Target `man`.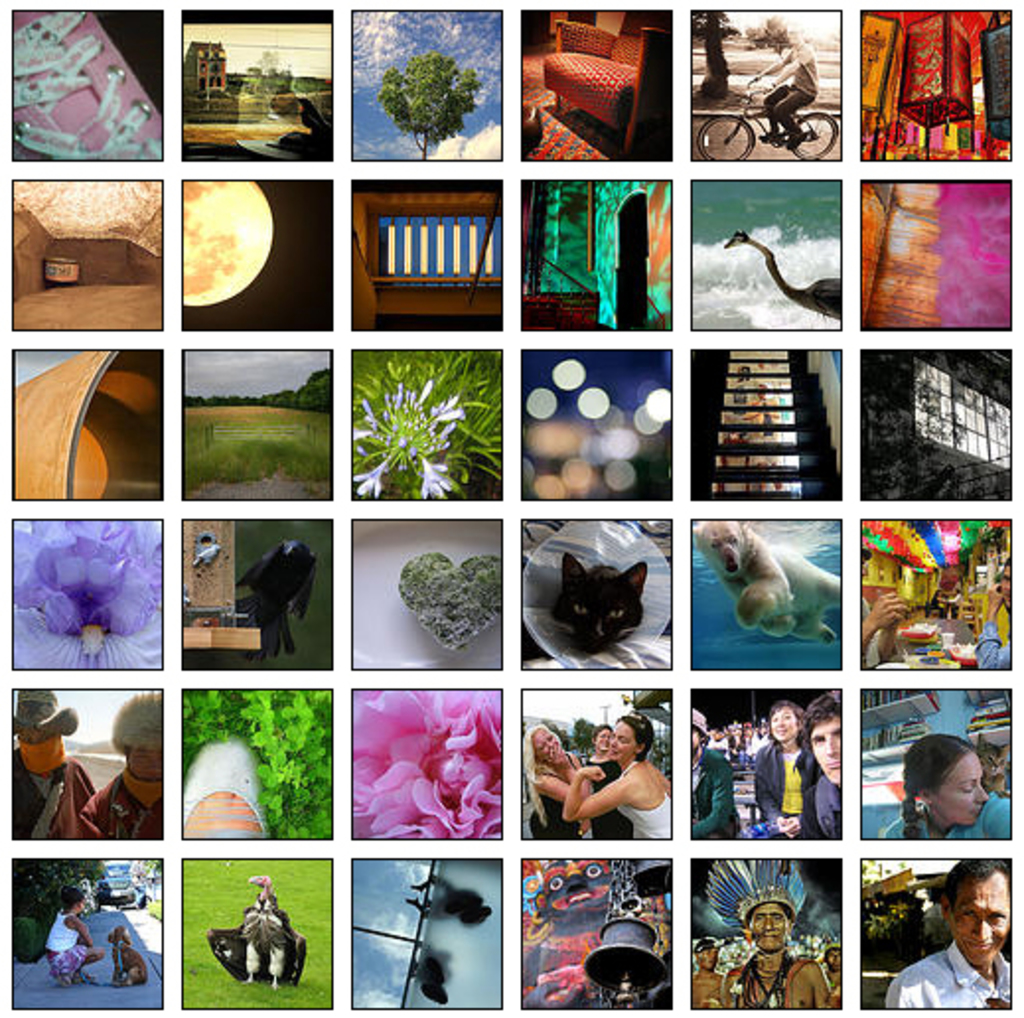
Target region: region(722, 896, 835, 1016).
